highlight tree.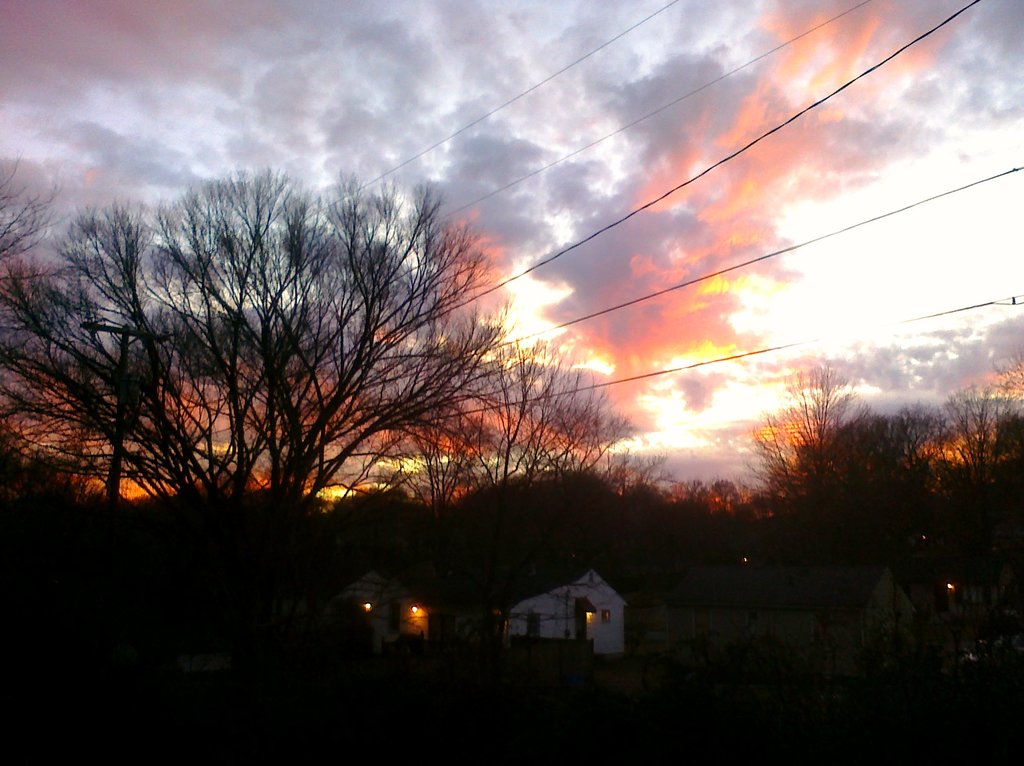
Highlighted region: crop(700, 370, 1023, 620).
